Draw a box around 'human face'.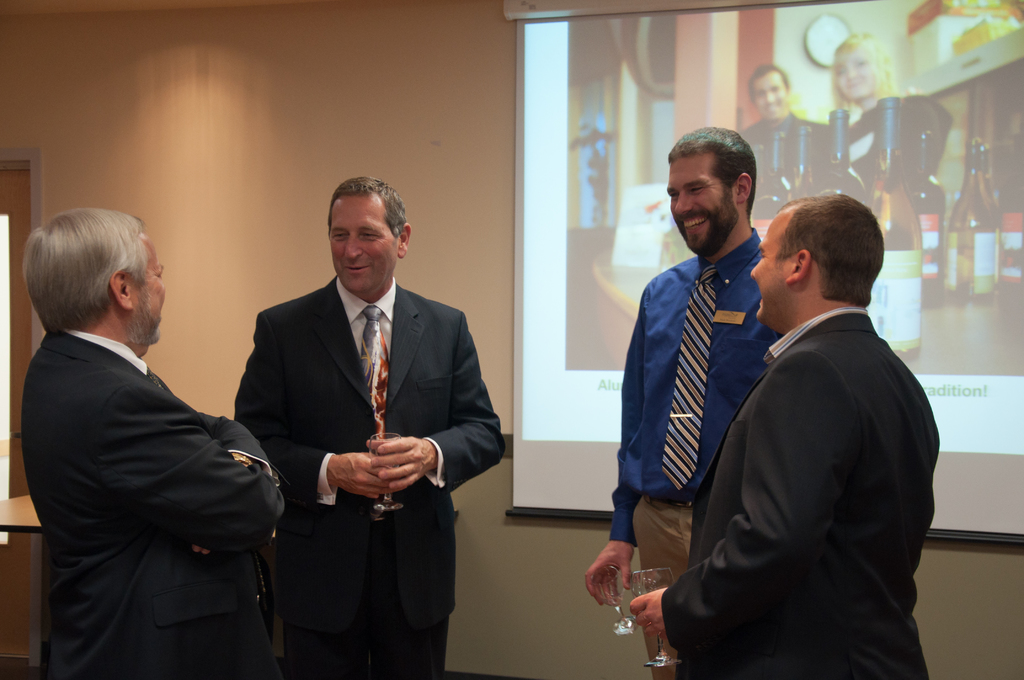
box(664, 155, 737, 248).
